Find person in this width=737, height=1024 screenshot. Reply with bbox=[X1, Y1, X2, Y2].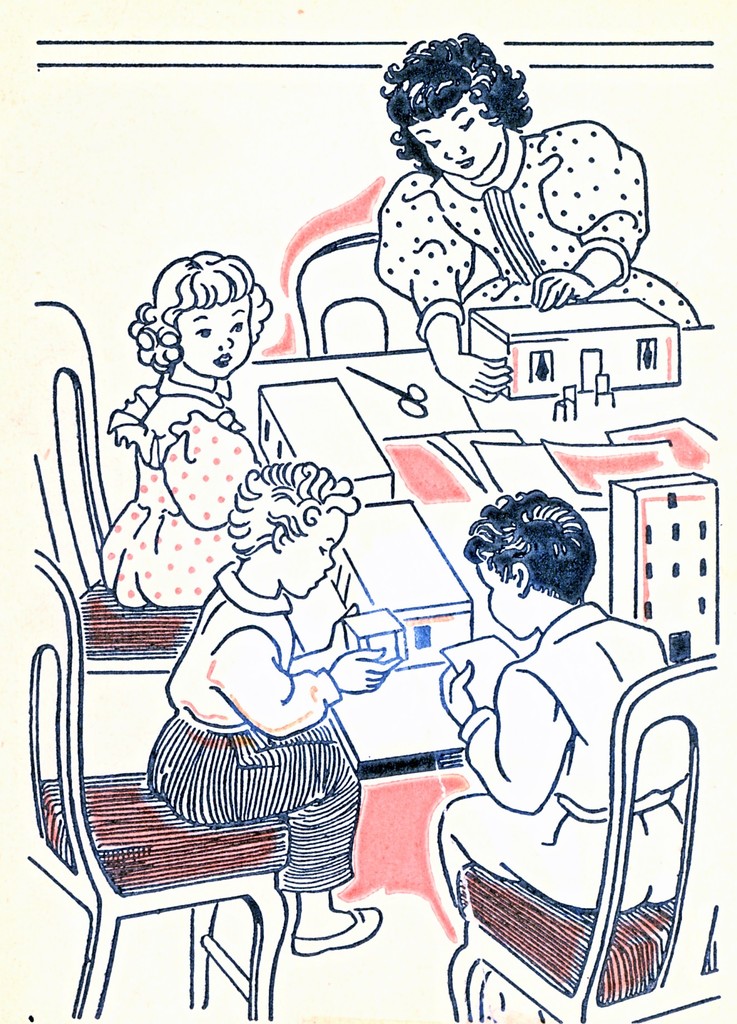
bbox=[145, 461, 403, 956].
